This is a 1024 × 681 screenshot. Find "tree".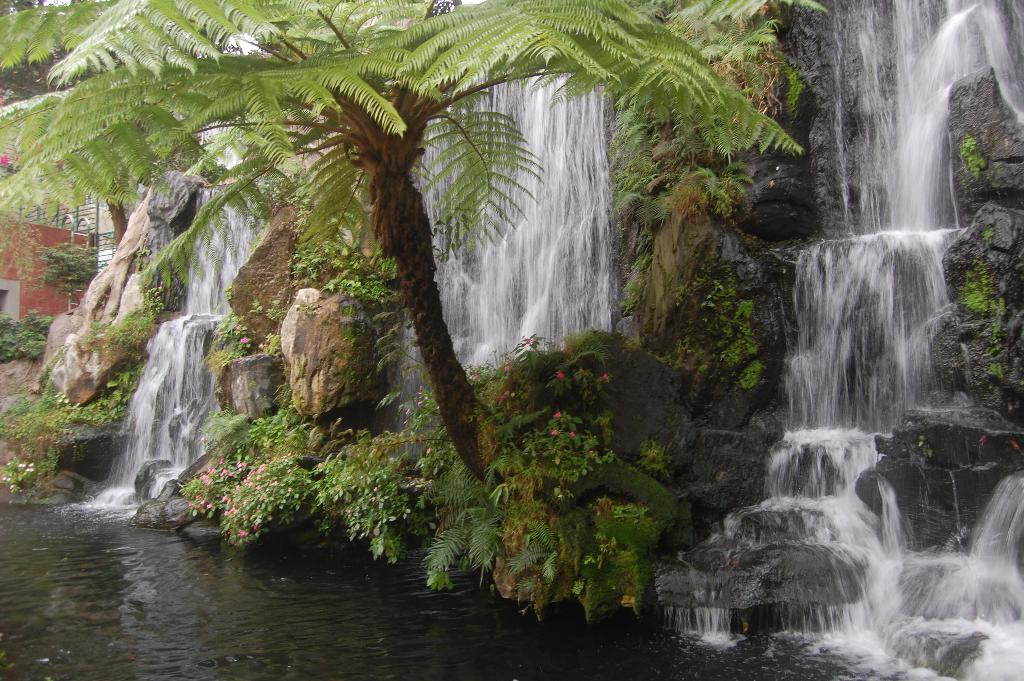
Bounding box: {"left": 12, "top": 0, "right": 858, "bottom": 537}.
